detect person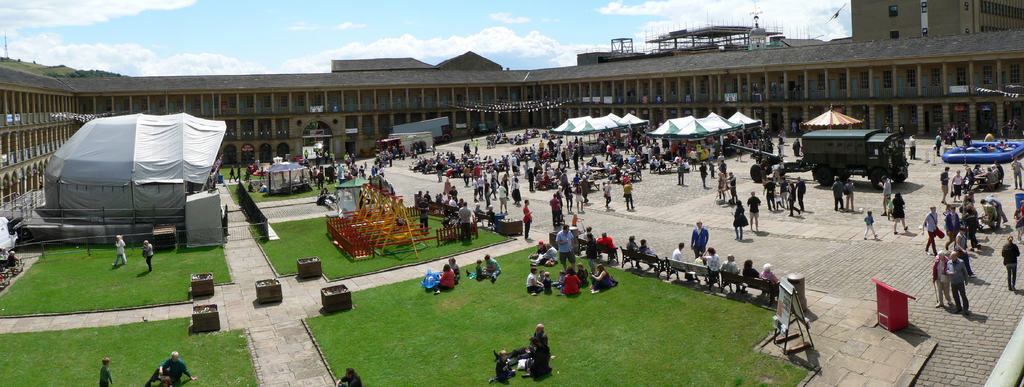
<region>790, 141, 804, 159</region>
